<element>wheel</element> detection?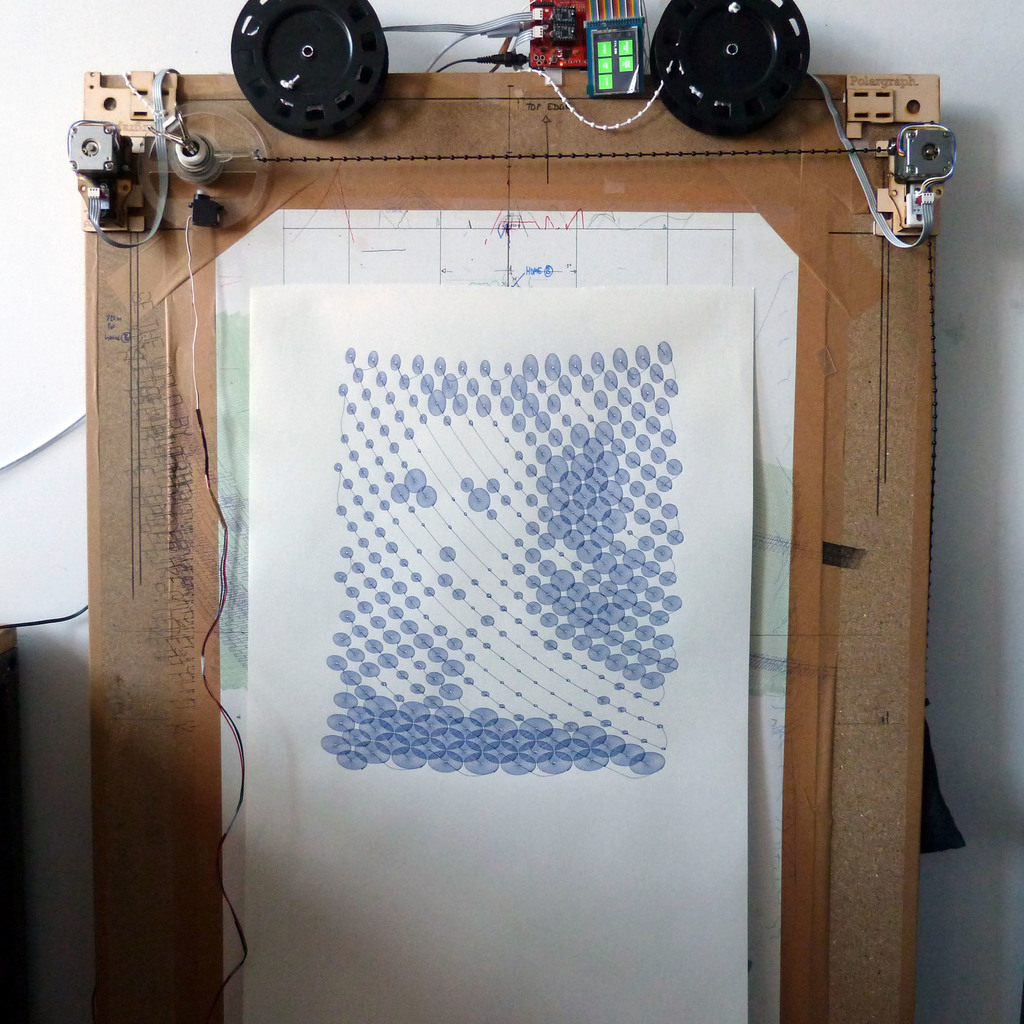
detection(223, 0, 390, 142)
